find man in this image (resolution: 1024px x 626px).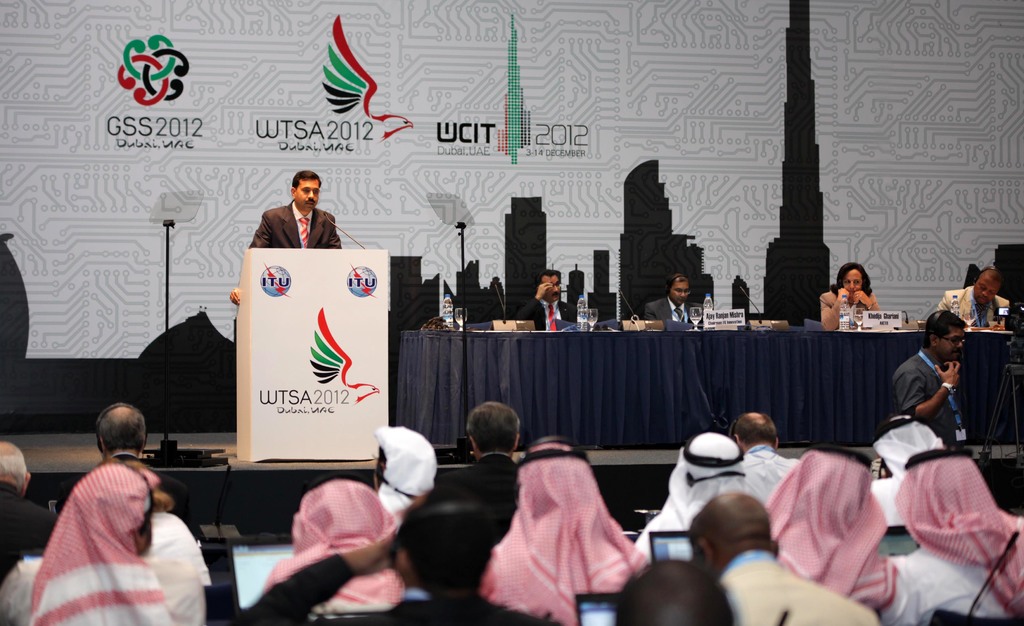
<box>104,402,209,540</box>.
